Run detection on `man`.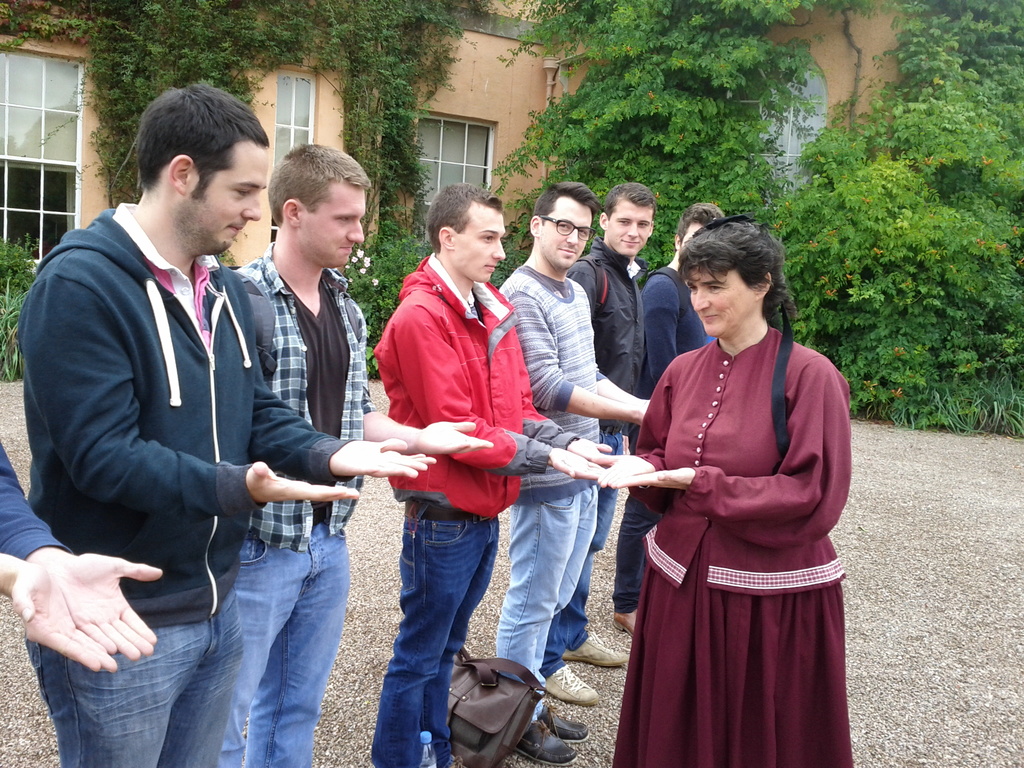
Result: left=541, top=180, right=662, bottom=709.
